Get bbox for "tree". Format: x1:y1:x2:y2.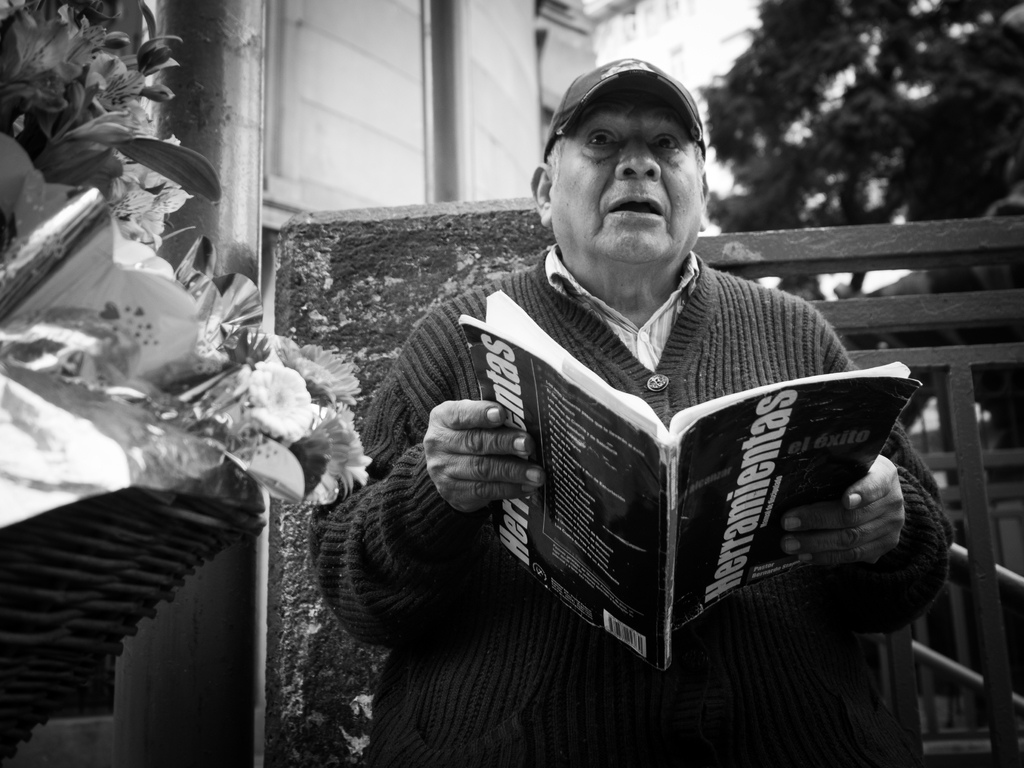
701:0:1023:225.
